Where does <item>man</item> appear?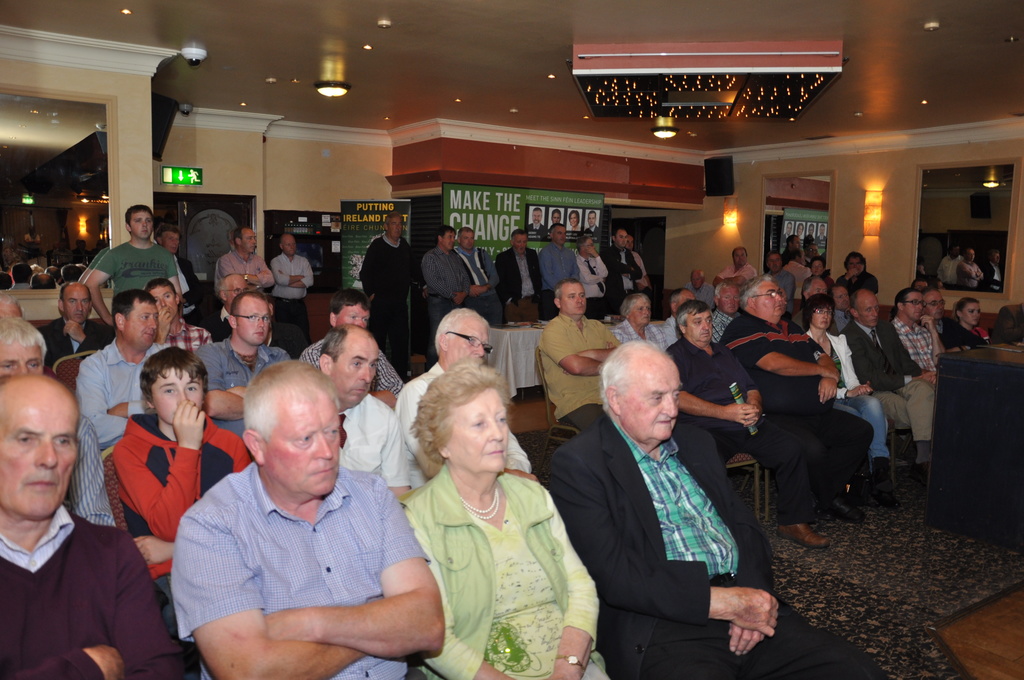
Appears at 42,280,110,369.
